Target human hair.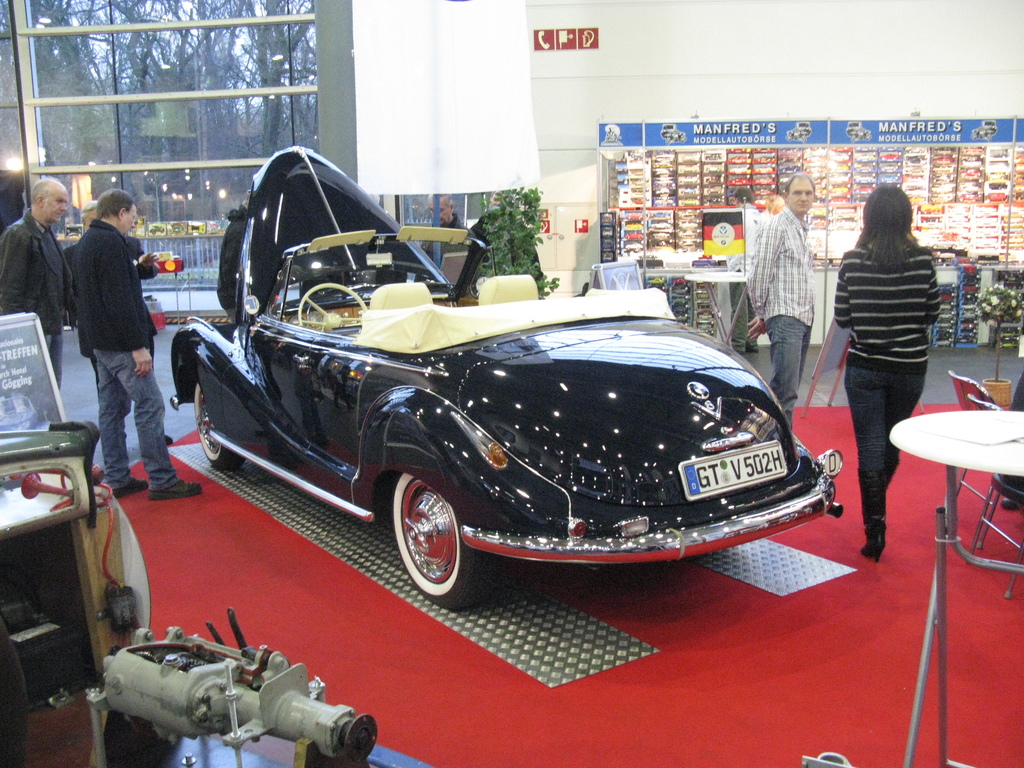
Target region: (x1=734, y1=185, x2=755, y2=209).
